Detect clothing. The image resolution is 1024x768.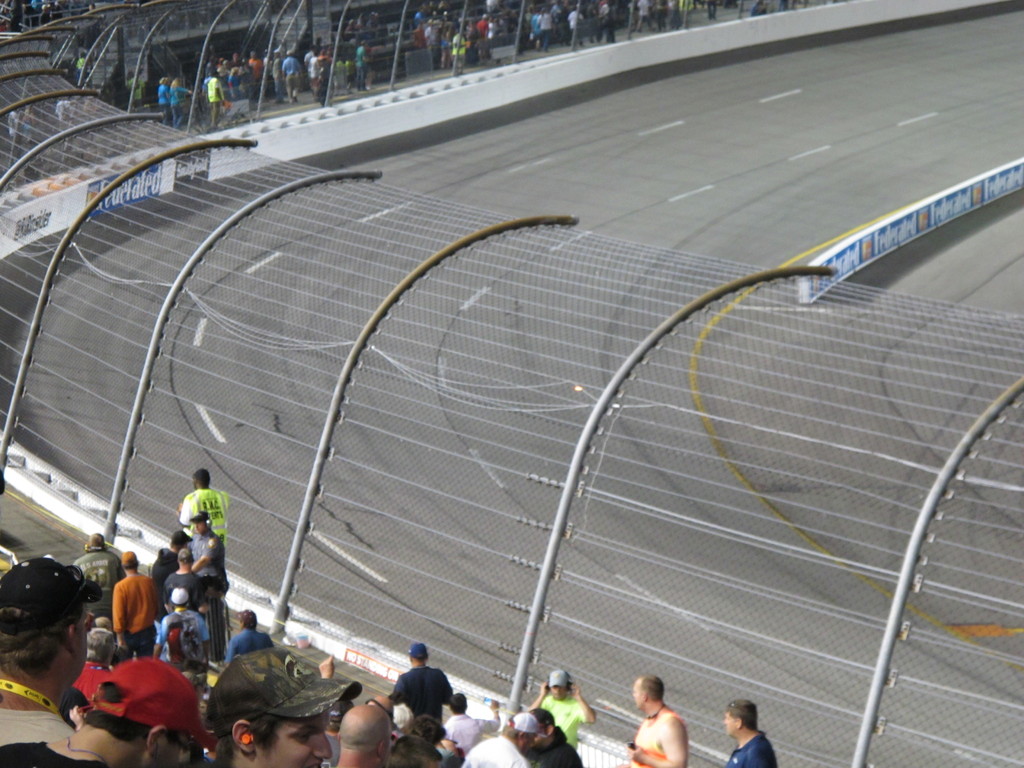
x1=209, y1=79, x2=223, y2=120.
